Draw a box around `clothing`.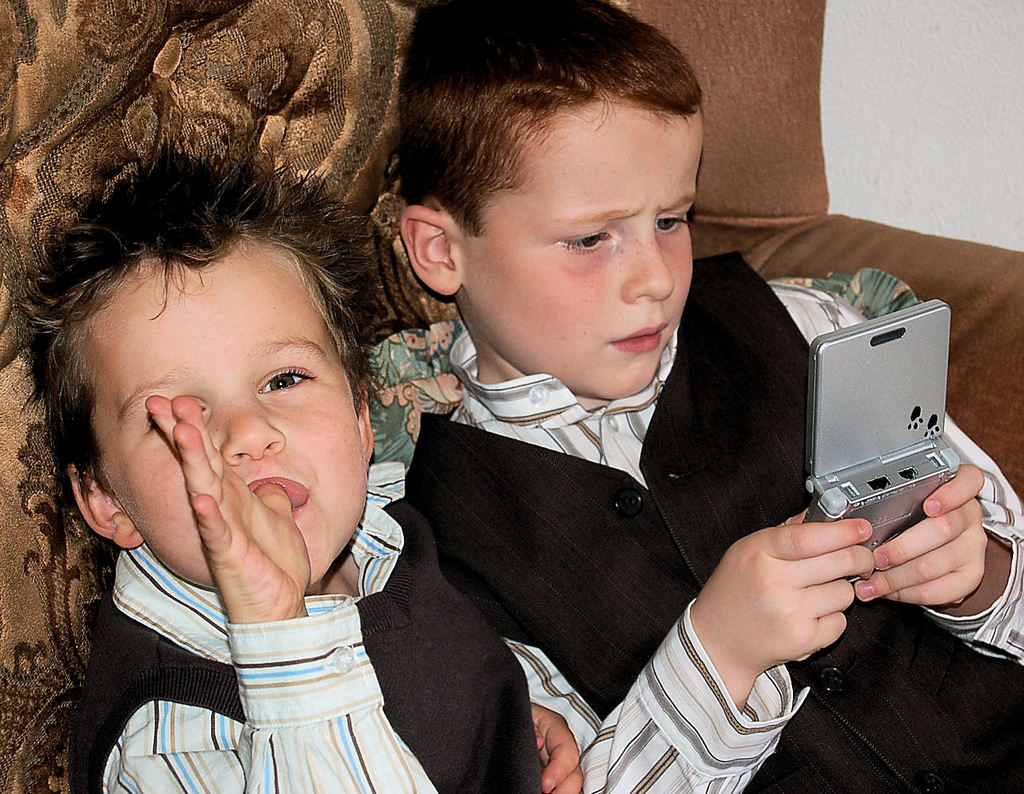
[52,449,468,776].
